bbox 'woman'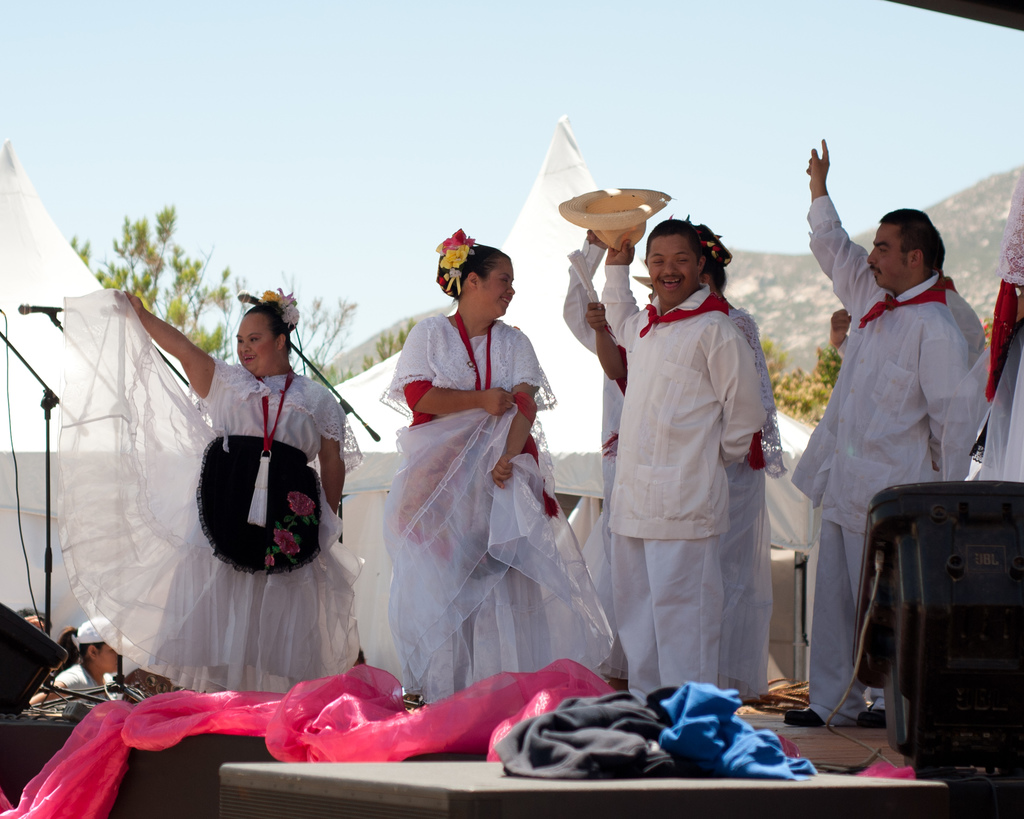
Rect(52, 281, 347, 708)
